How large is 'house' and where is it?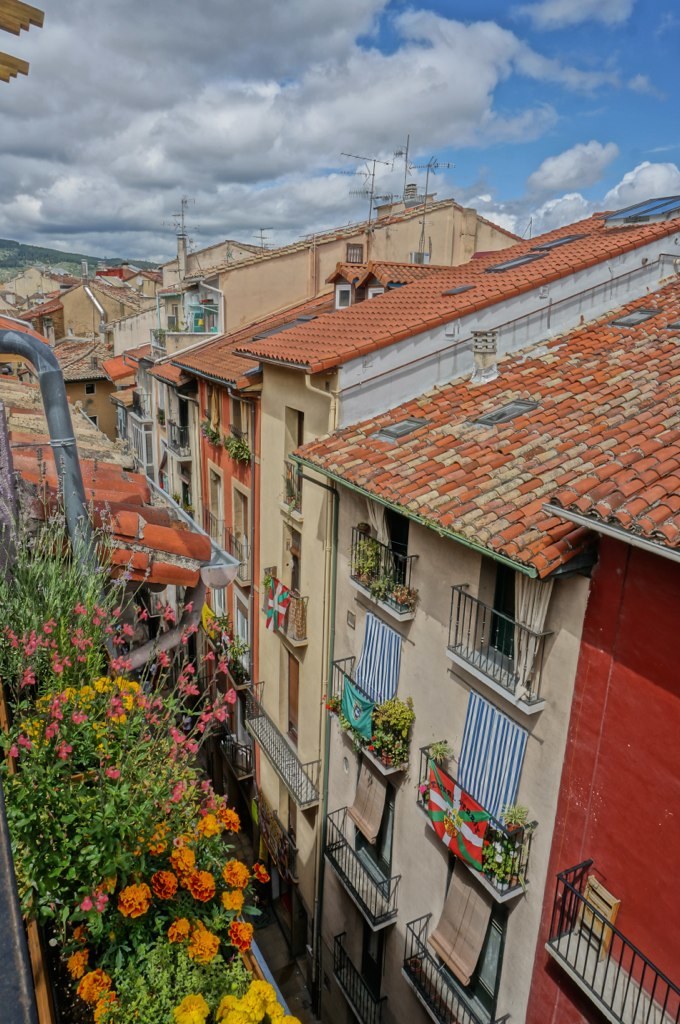
Bounding box: [226, 184, 679, 962].
